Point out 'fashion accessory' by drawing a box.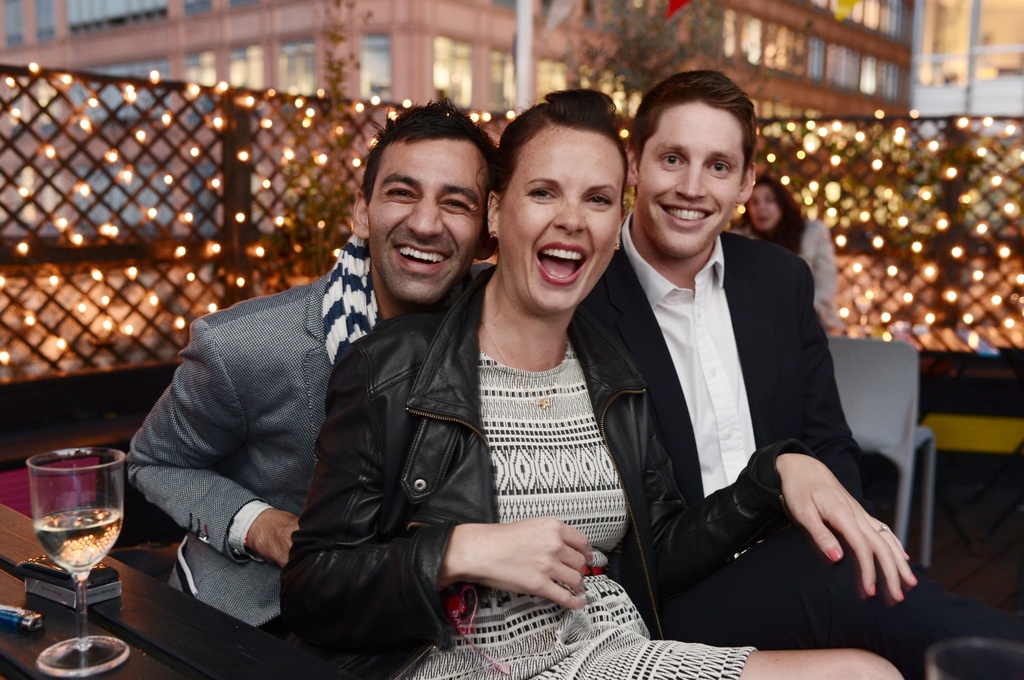
825:548:841:561.
